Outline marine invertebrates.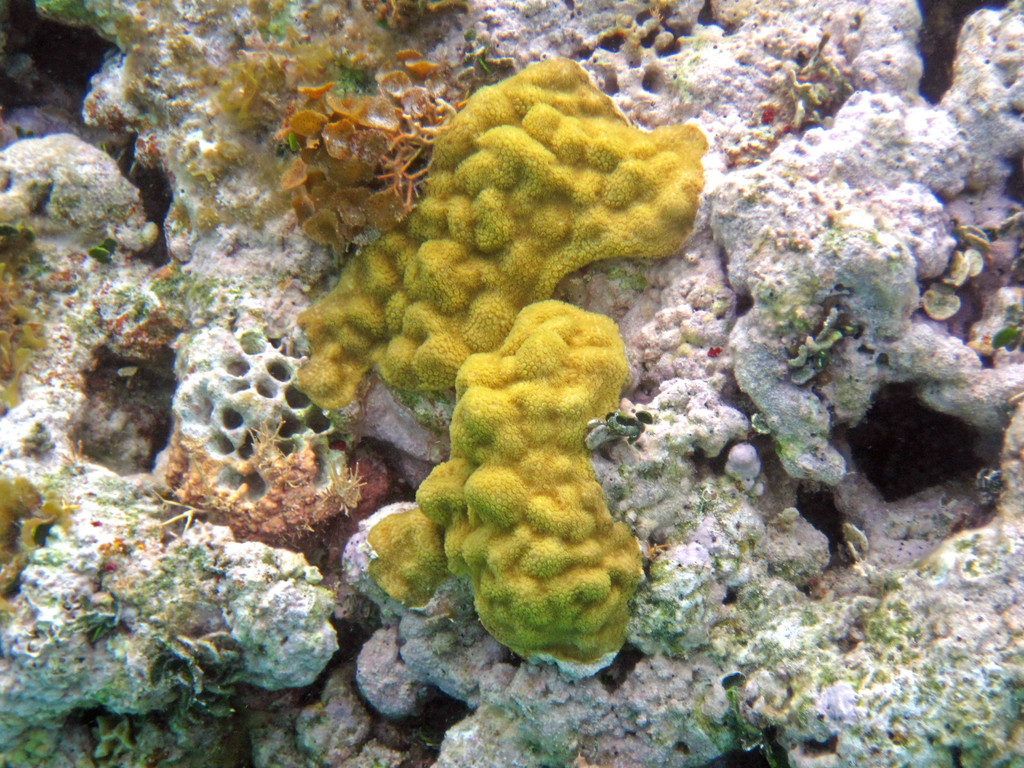
Outline: (266, 24, 711, 439).
